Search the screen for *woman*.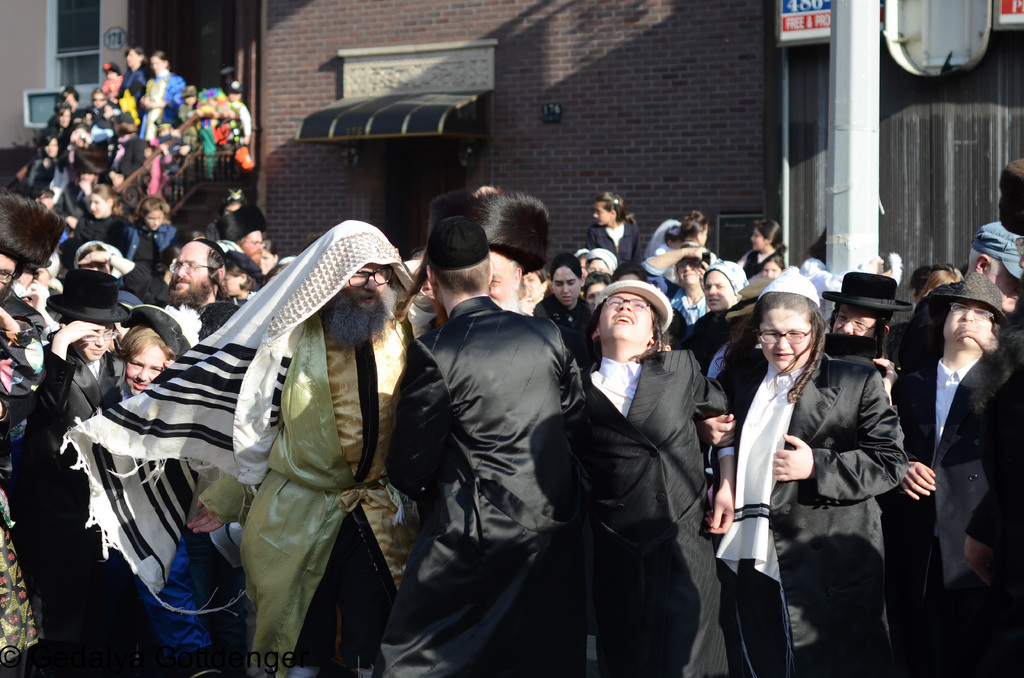
Found at 531,251,596,343.
